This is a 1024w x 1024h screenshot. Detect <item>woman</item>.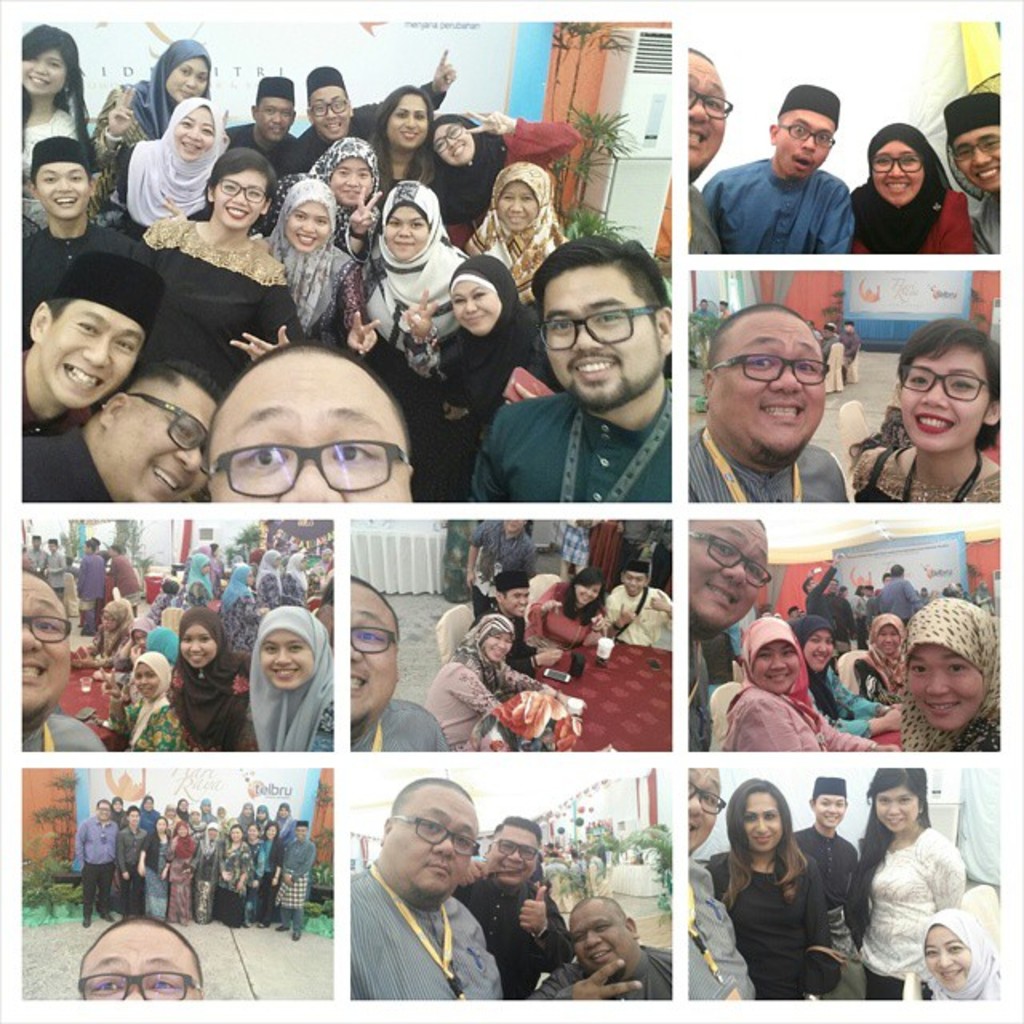
[x1=902, y1=597, x2=1006, y2=752].
